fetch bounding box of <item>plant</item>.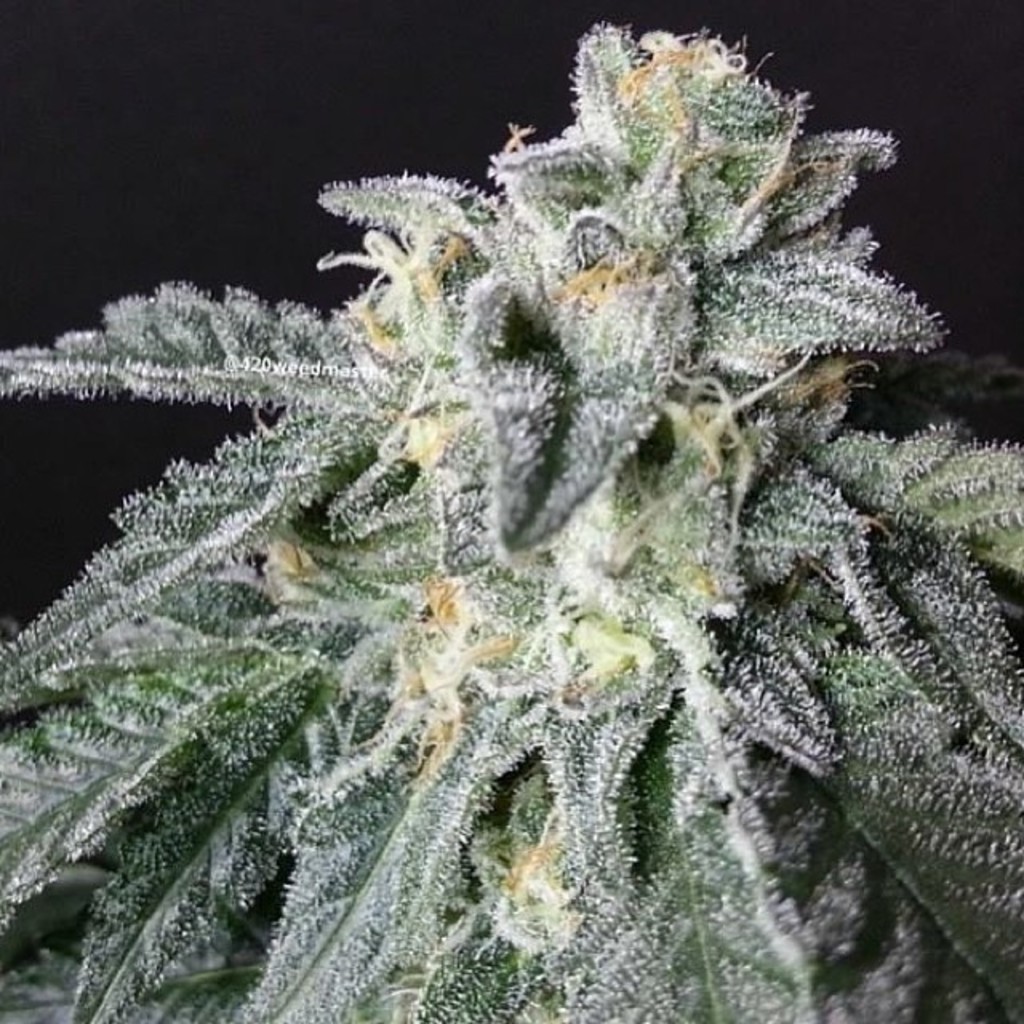
Bbox: box(5, 0, 1003, 1023).
